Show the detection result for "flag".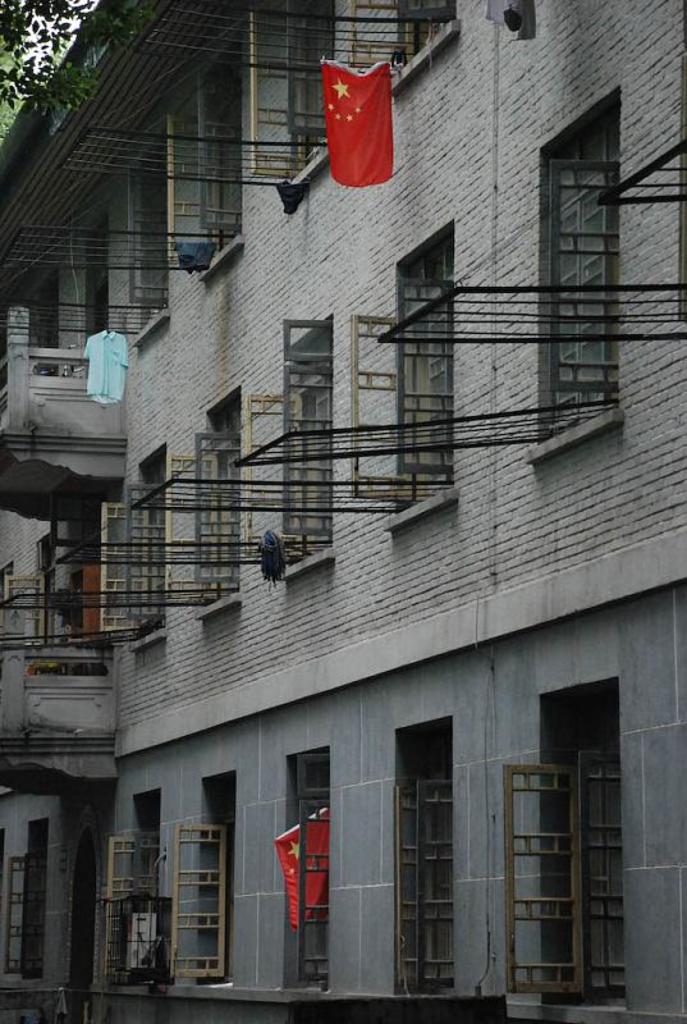
l=275, t=809, r=329, b=924.
